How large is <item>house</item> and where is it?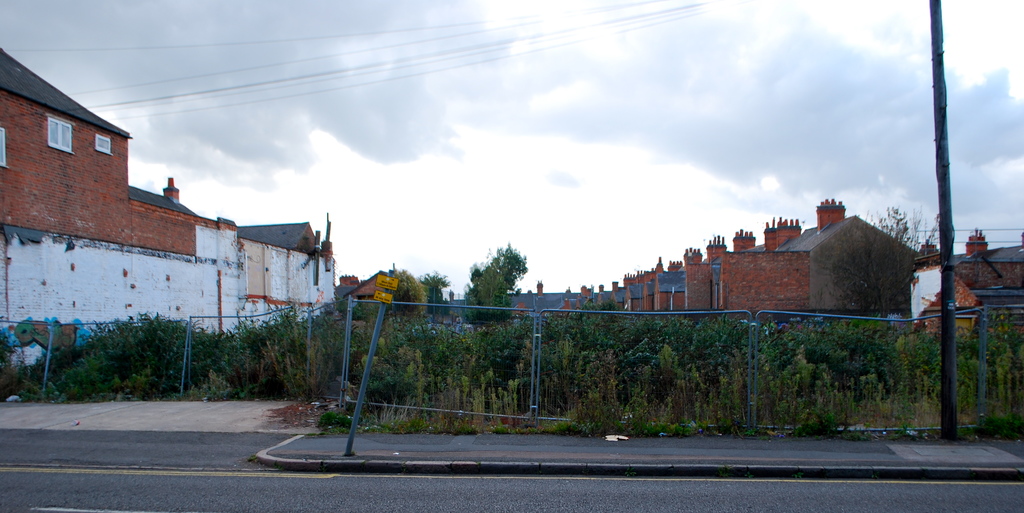
Bounding box: bbox=(448, 291, 473, 320).
